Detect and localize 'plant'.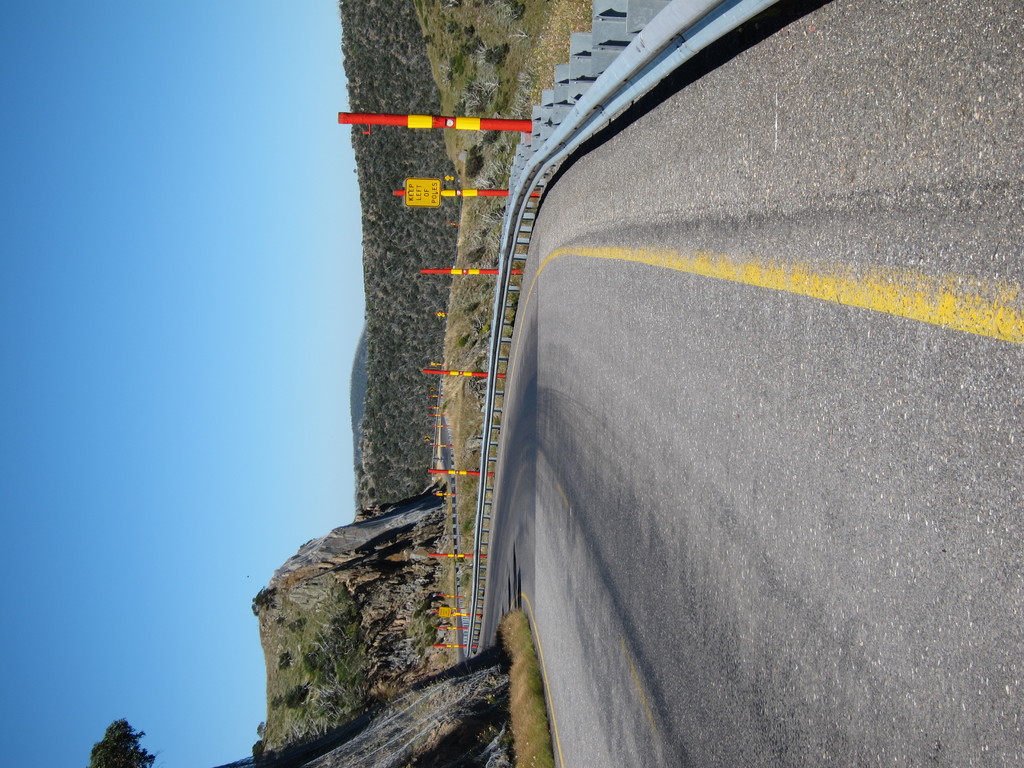
Localized at (left=306, top=650, right=319, bottom=675).
